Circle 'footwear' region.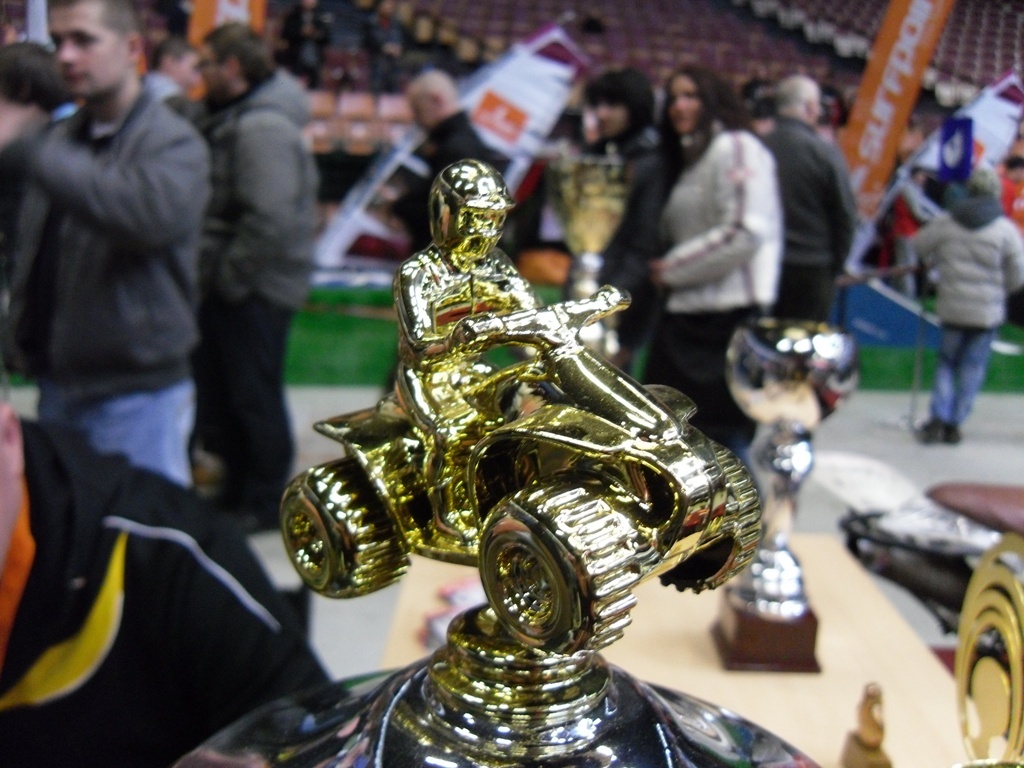
Region: rect(922, 414, 945, 445).
